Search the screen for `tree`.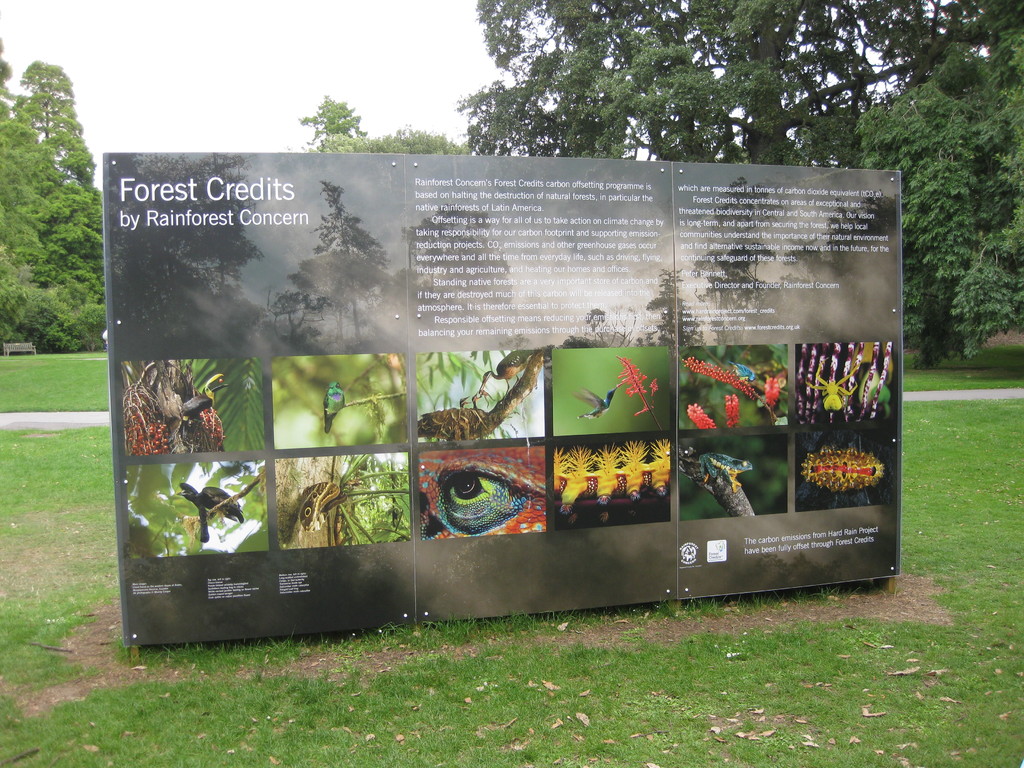
Found at bbox(81, 186, 112, 342).
